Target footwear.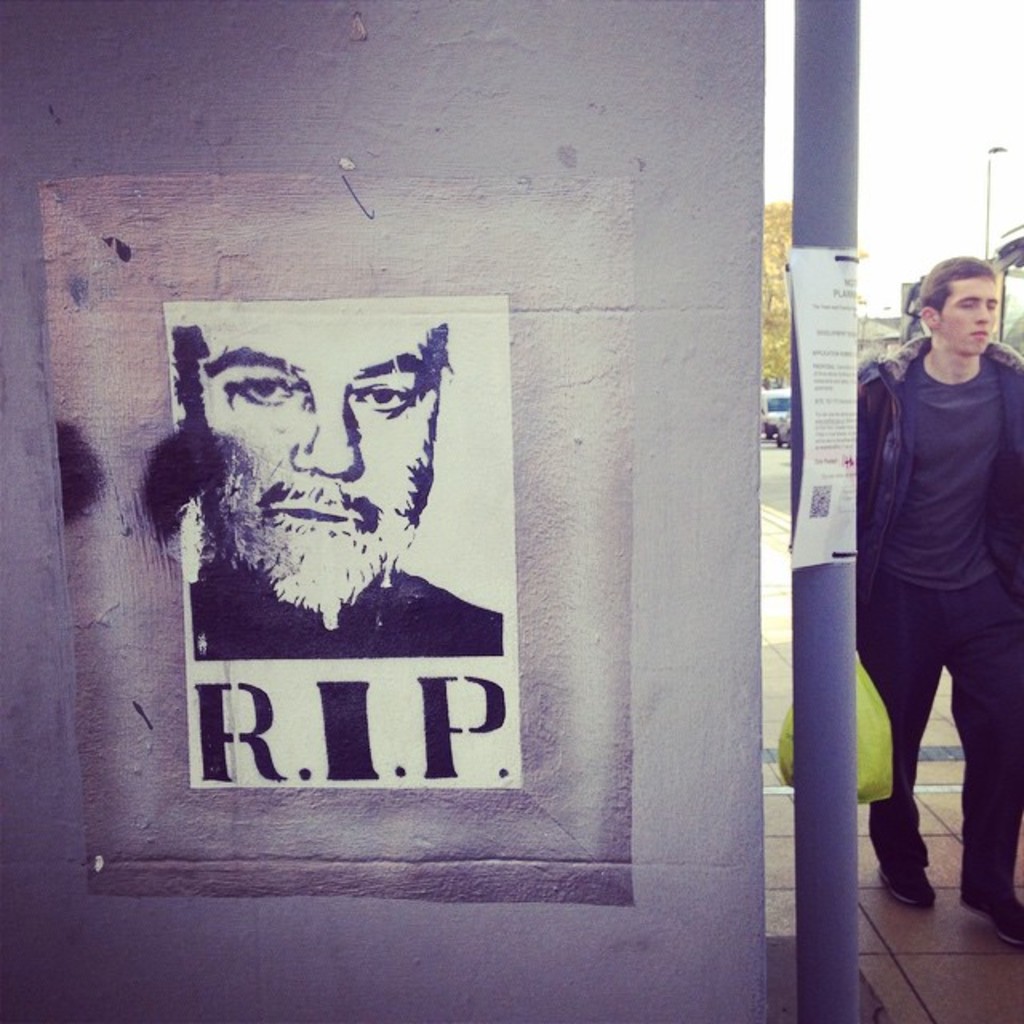
Target region: 874 854 938 902.
